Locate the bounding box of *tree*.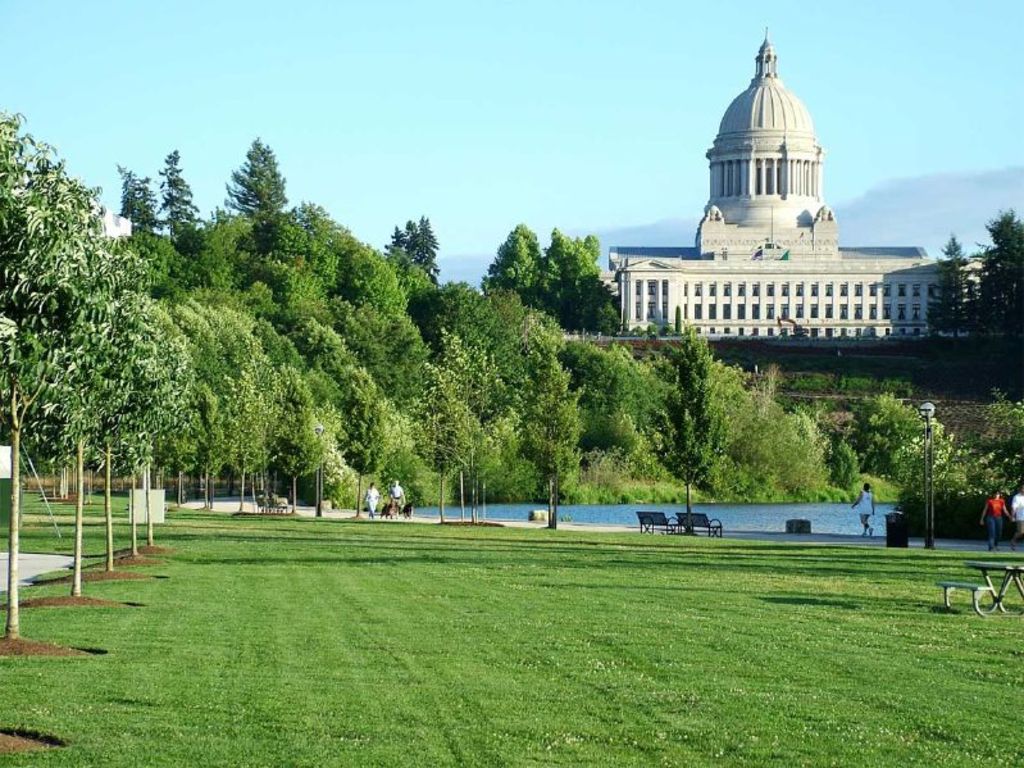
Bounding box: x1=528 y1=226 x2=599 y2=324.
